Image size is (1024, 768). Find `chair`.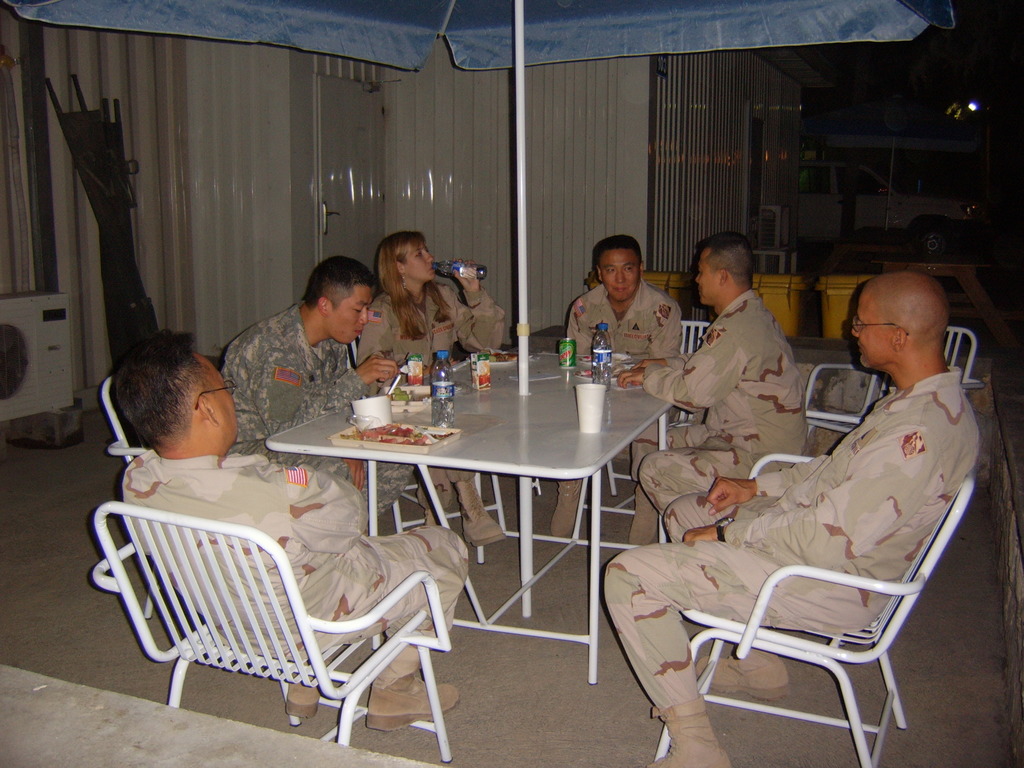
[799,326,981,438].
